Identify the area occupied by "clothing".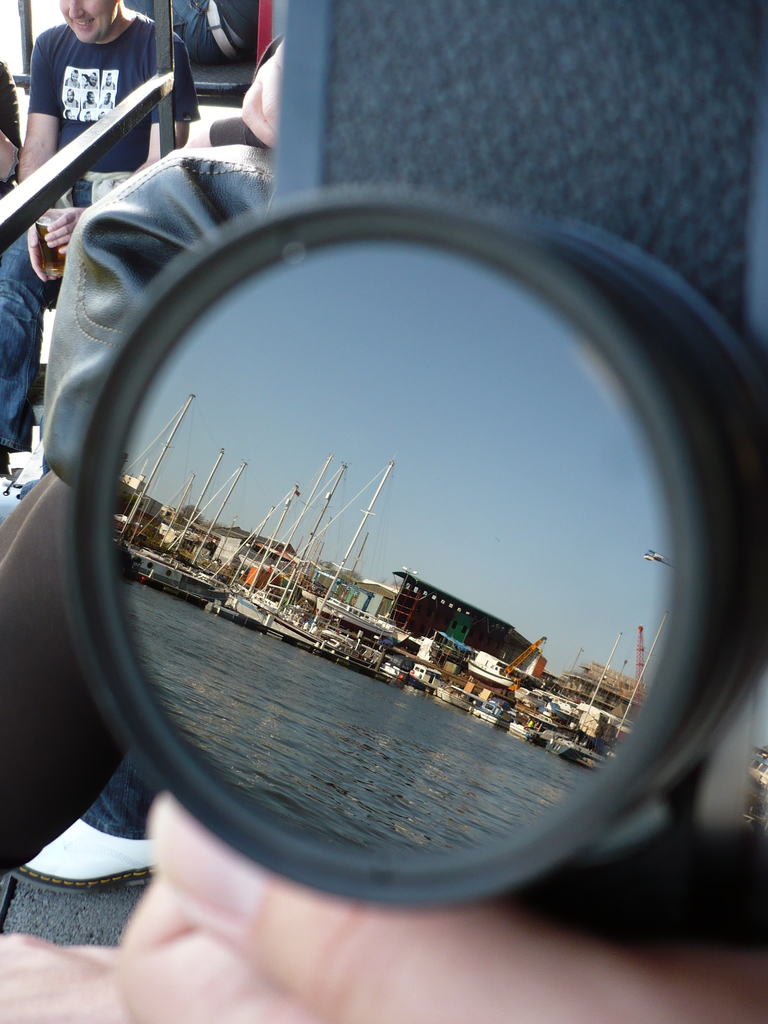
Area: 0, 8, 197, 458.
